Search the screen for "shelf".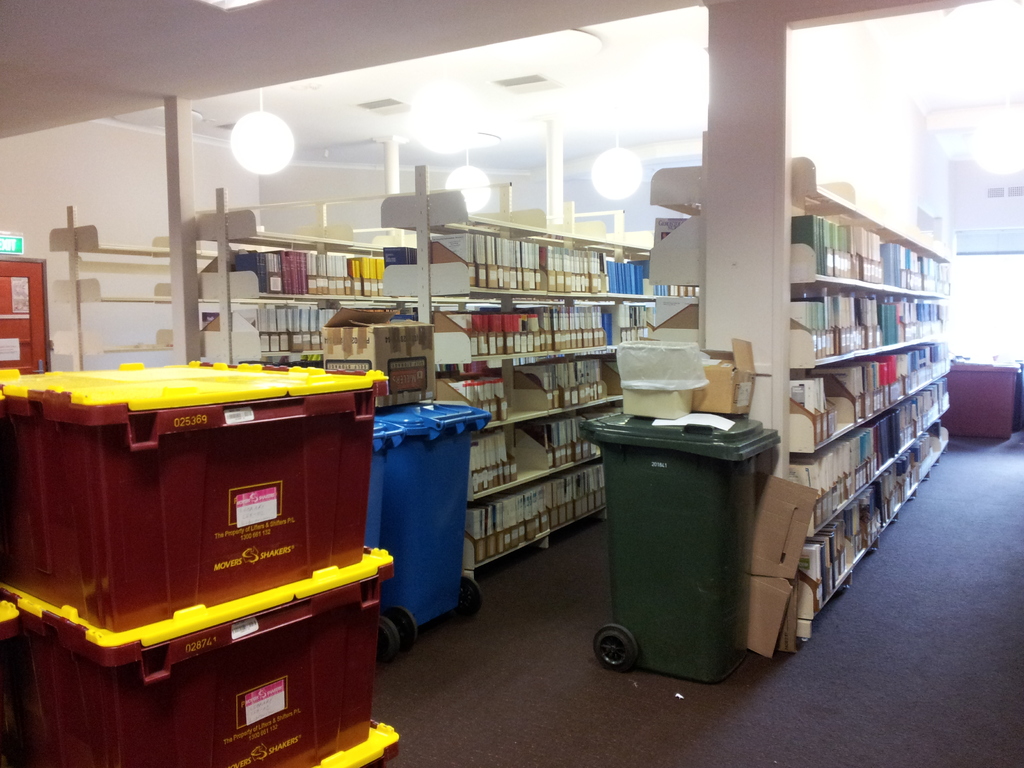
Found at [x1=54, y1=213, x2=175, y2=371].
